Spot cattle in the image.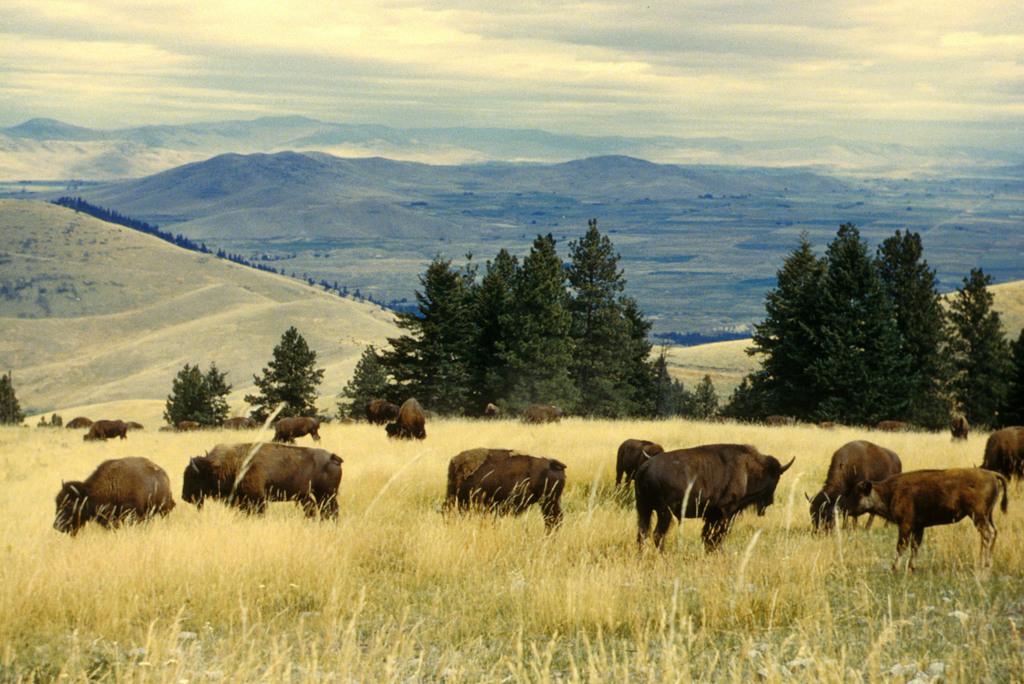
cattle found at 461,452,566,535.
